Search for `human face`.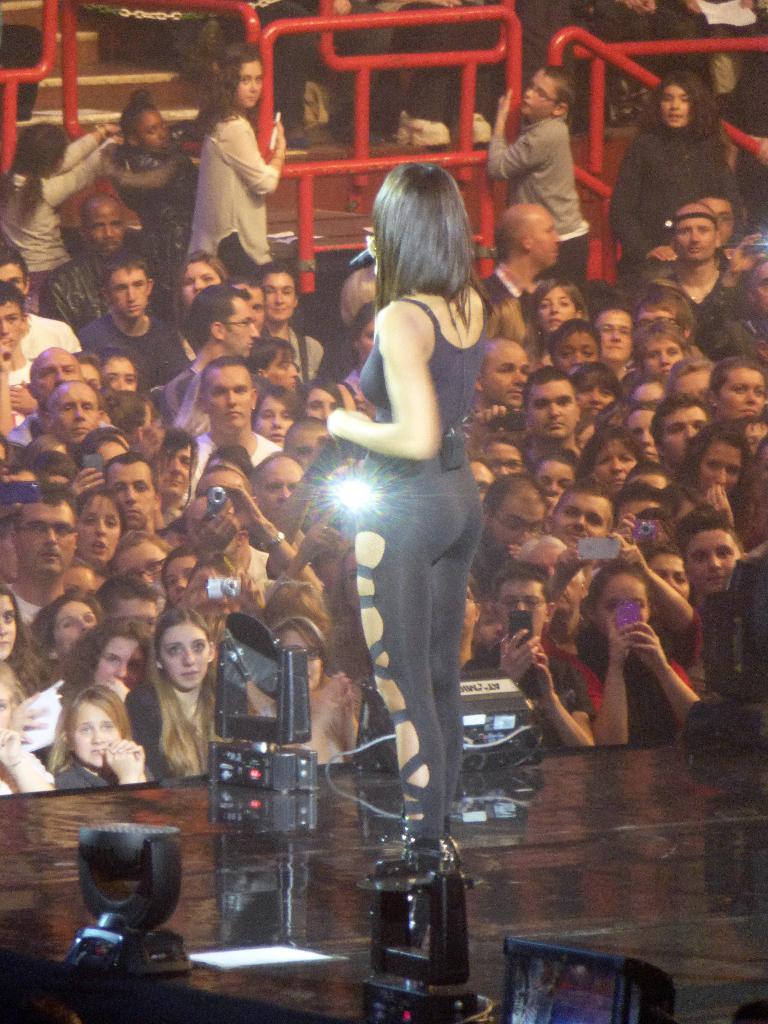
Found at box=[0, 301, 27, 344].
